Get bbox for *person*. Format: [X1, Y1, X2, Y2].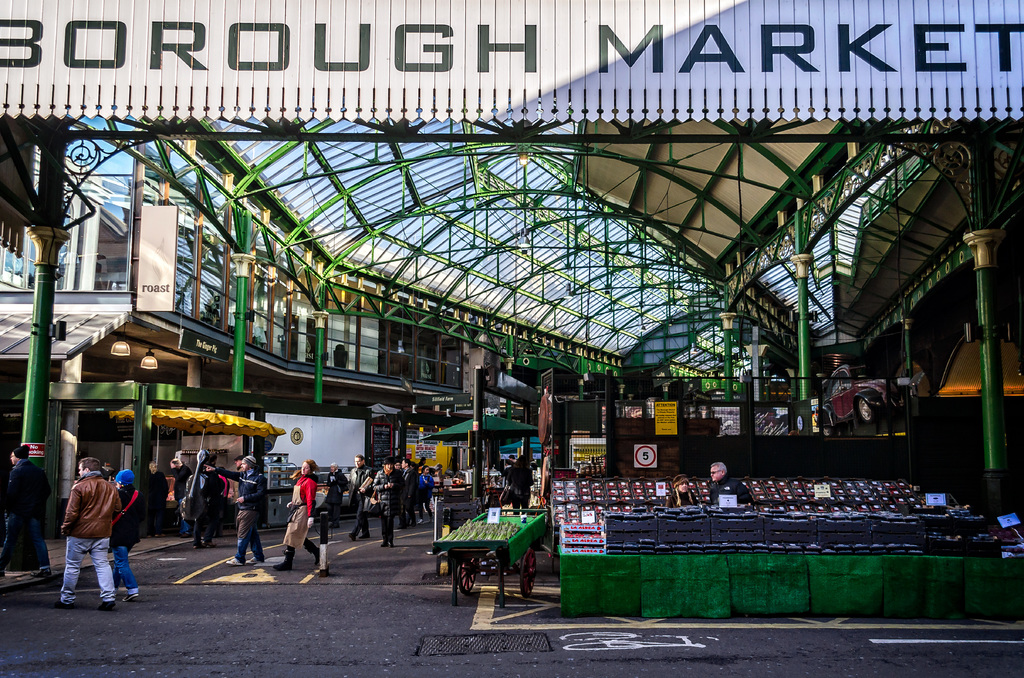
[368, 460, 400, 549].
